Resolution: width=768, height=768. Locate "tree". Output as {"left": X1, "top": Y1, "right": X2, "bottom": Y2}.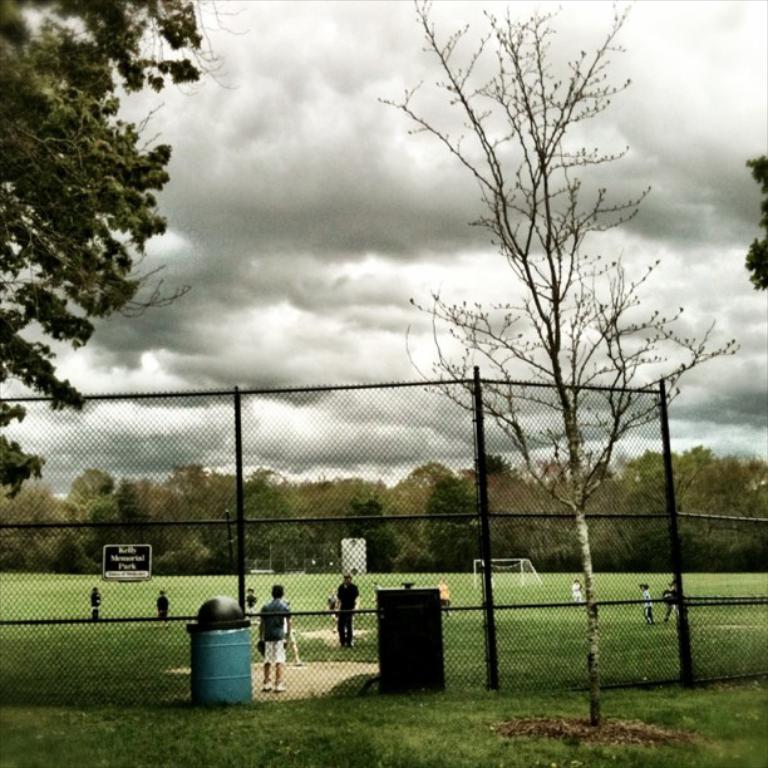
{"left": 397, "top": 21, "right": 709, "bottom": 648}.
